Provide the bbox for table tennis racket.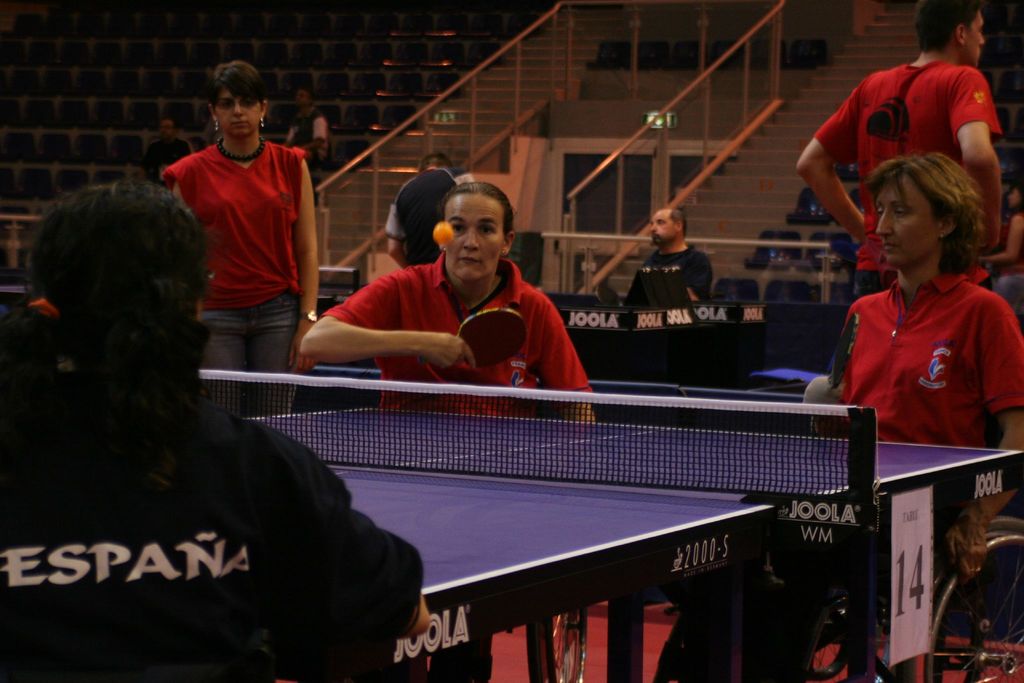
bbox=[419, 308, 525, 378].
